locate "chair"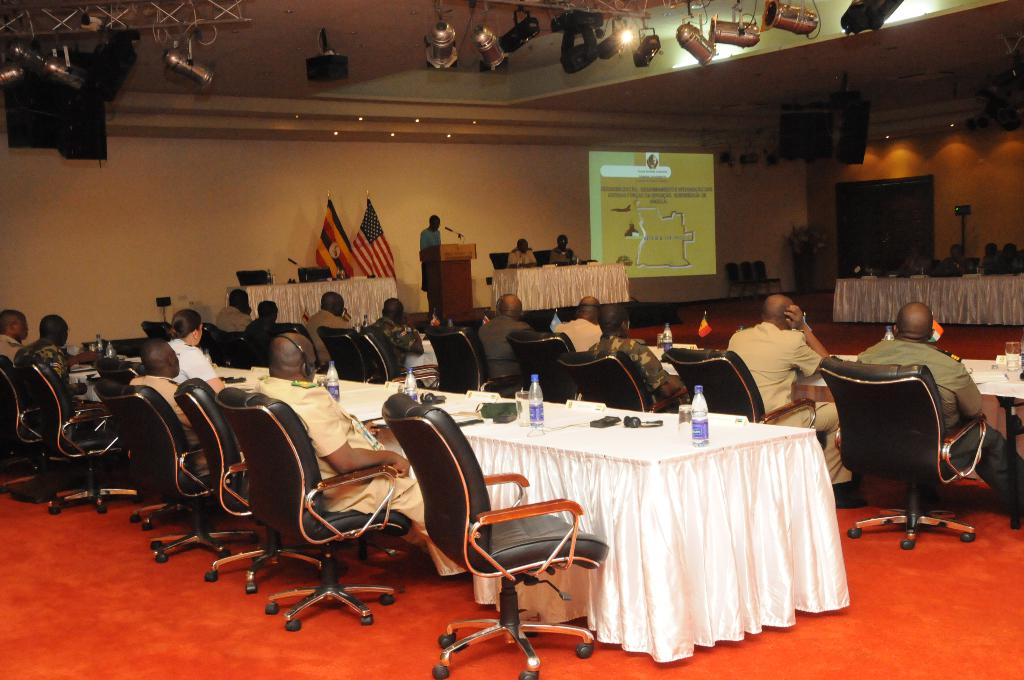
pyautogui.locateOnScreen(170, 378, 333, 595)
